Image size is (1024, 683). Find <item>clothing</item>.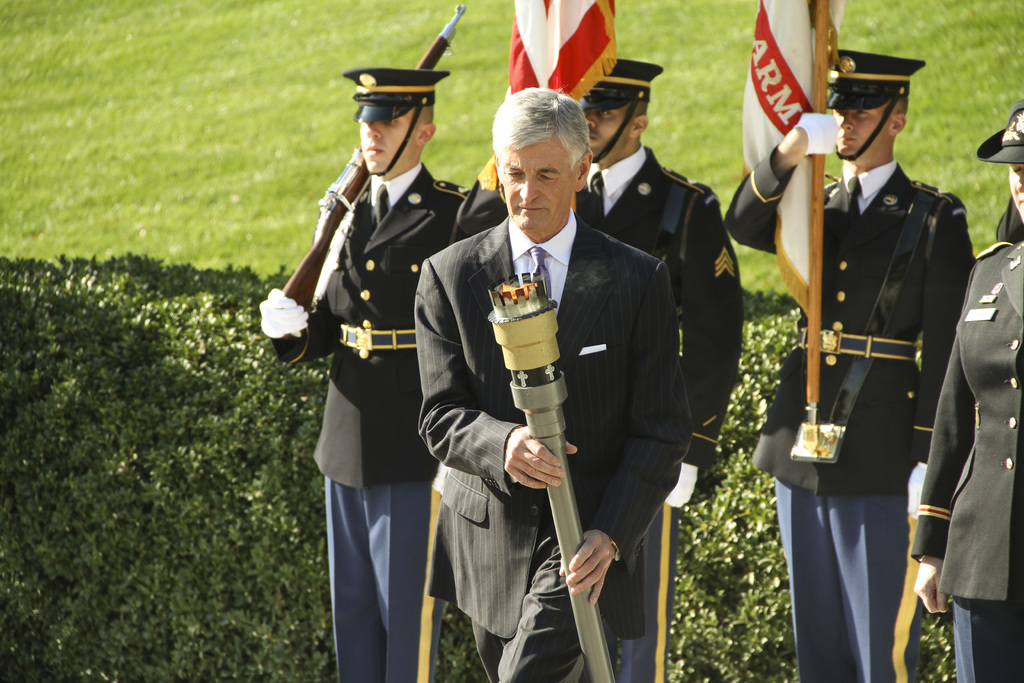
<bbox>724, 142, 973, 682</bbox>.
